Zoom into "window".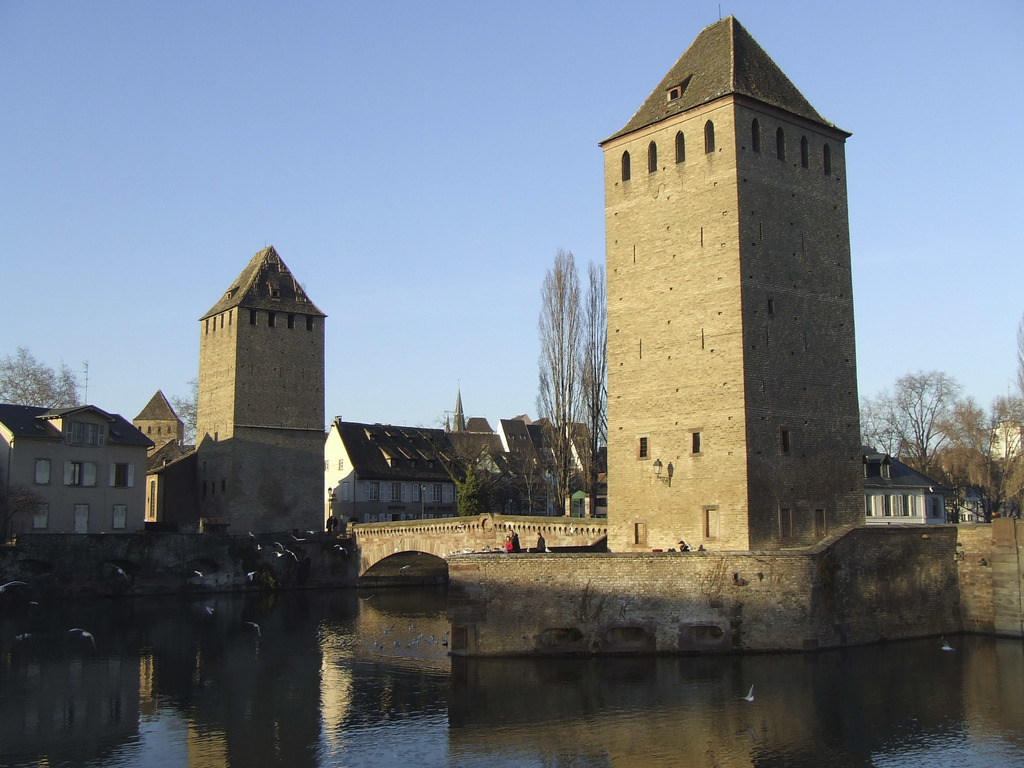
Zoom target: left=867, top=495, right=877, bottom=518.
